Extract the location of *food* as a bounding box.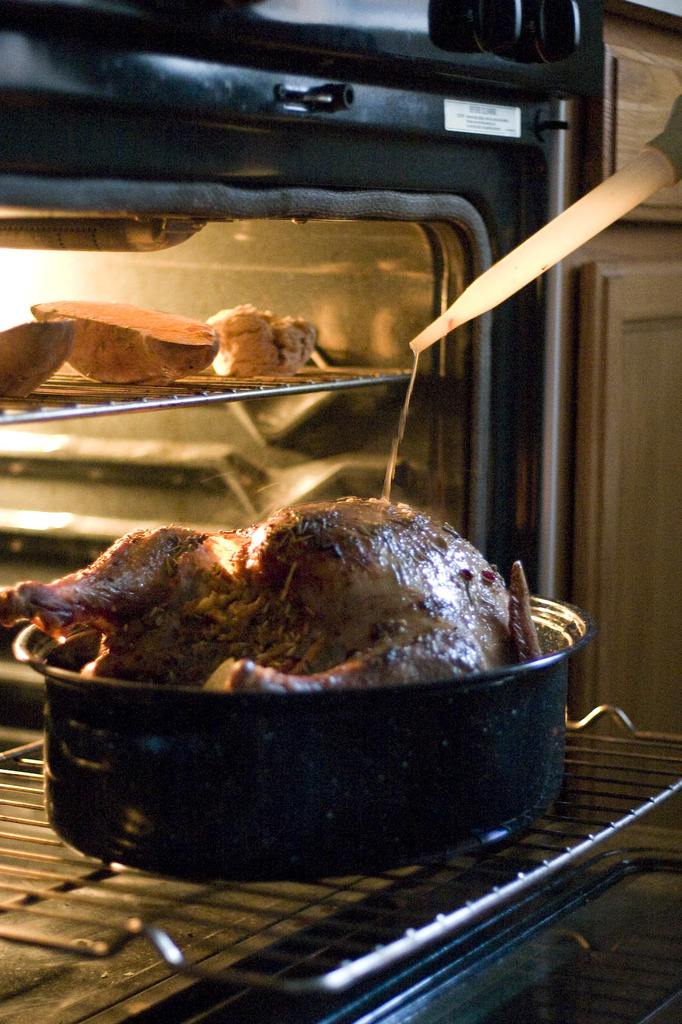
0/492/514/685.
